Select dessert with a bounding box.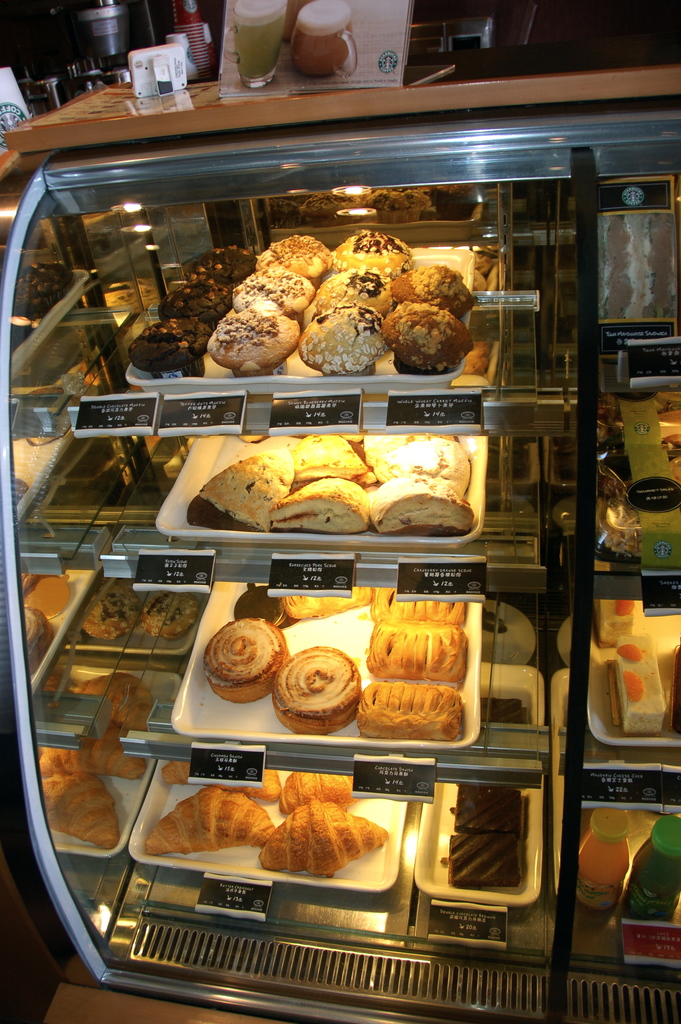
x1=363, y1=680, x2=471, y2=745.
